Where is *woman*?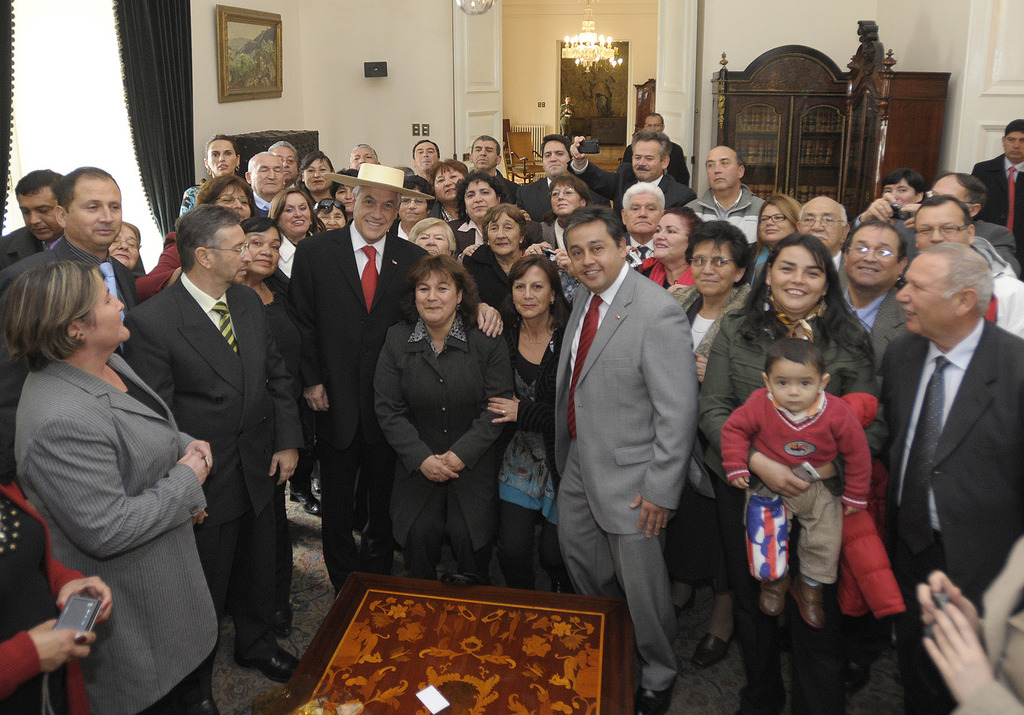
{"left": 448, "top": 170, "right": 536, "bottom": 252}.
